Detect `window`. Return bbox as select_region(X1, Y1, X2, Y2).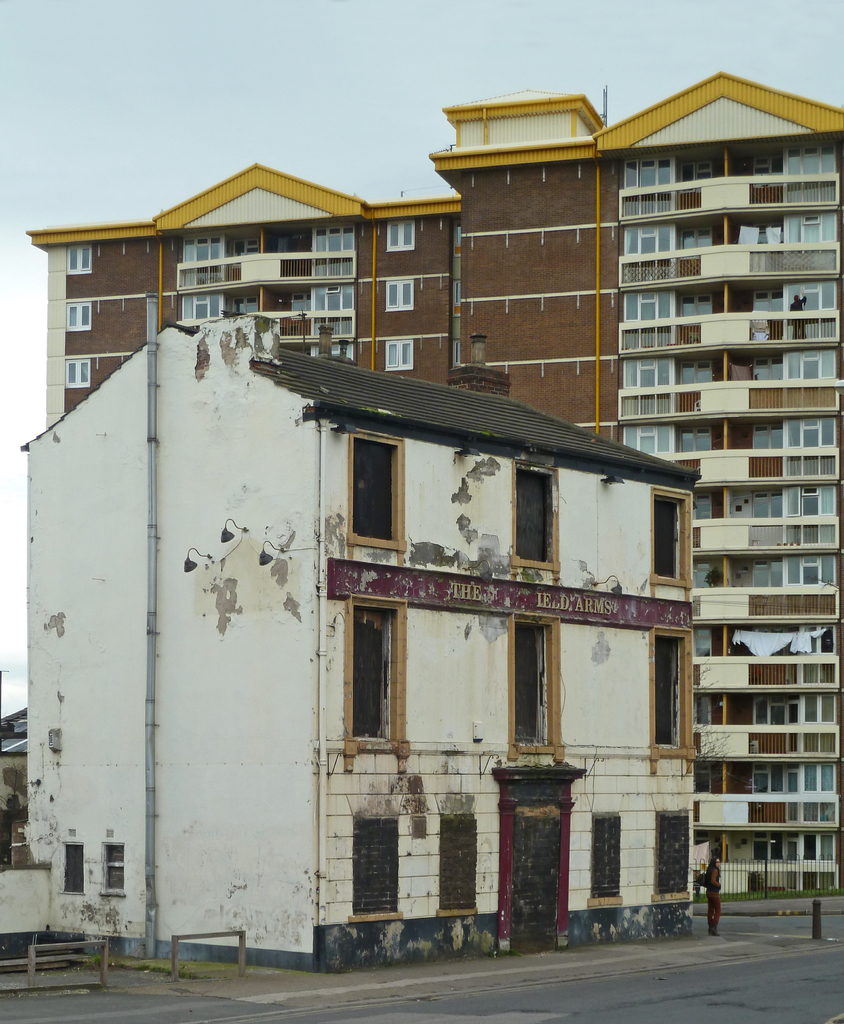
select_region(68, 301, 94, 330).
